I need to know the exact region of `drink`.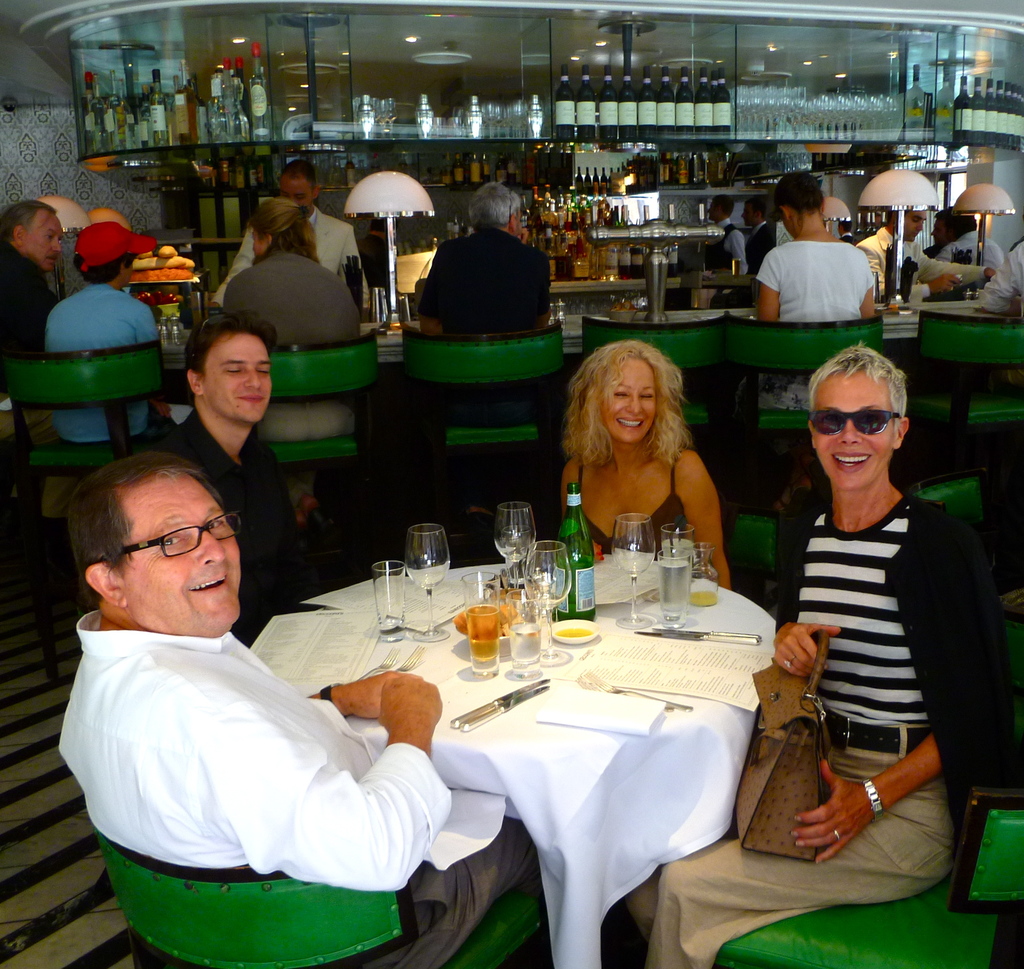
Region: box=[551, 546, 596, 621].
